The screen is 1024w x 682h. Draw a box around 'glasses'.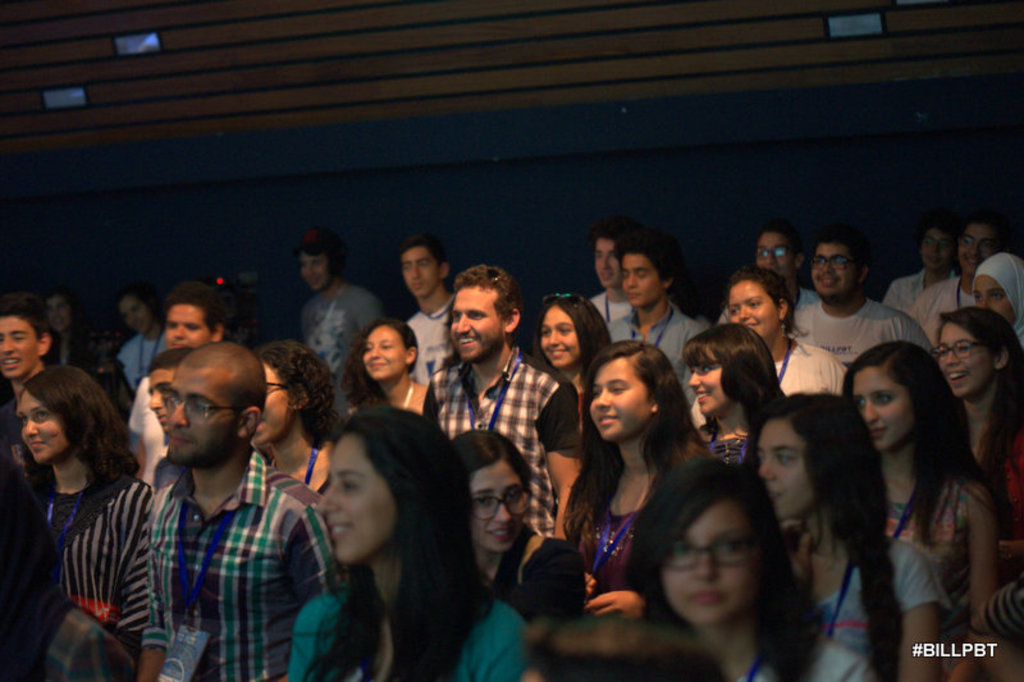
locate(750, 246, 787, 256).
